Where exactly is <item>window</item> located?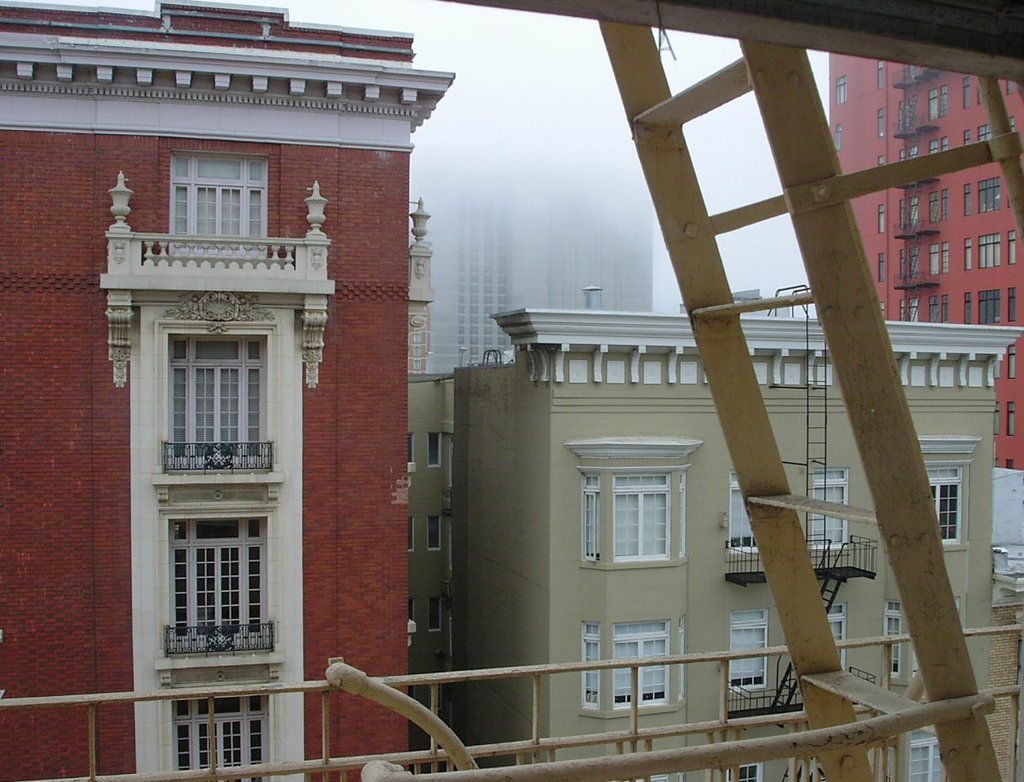
Its bounding box is detection(929, 244, 940, 273).
